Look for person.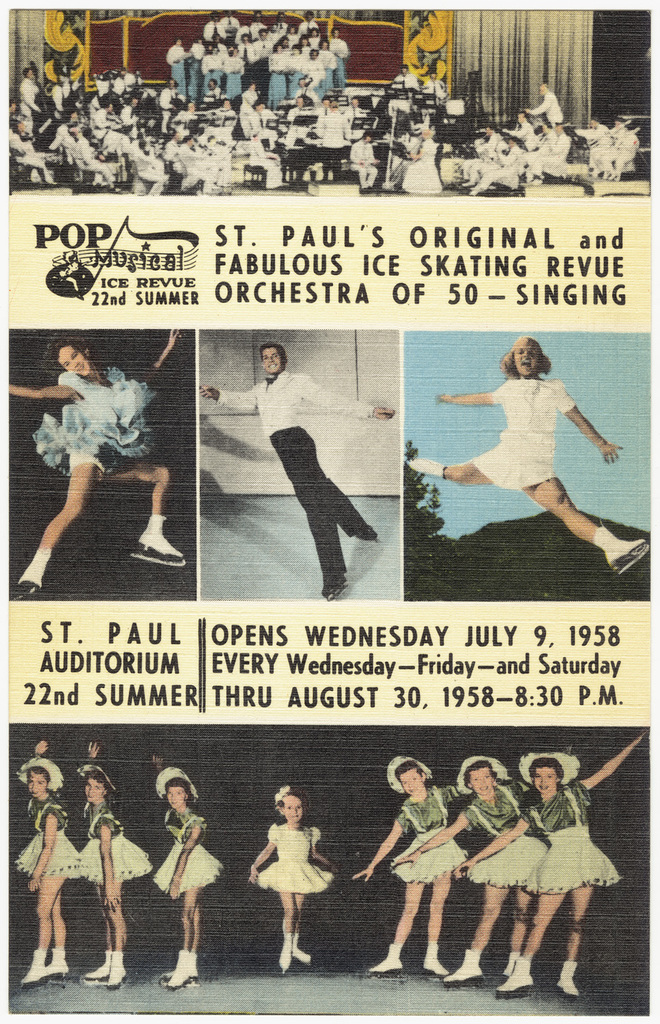
Found: (463,730,644,996).
